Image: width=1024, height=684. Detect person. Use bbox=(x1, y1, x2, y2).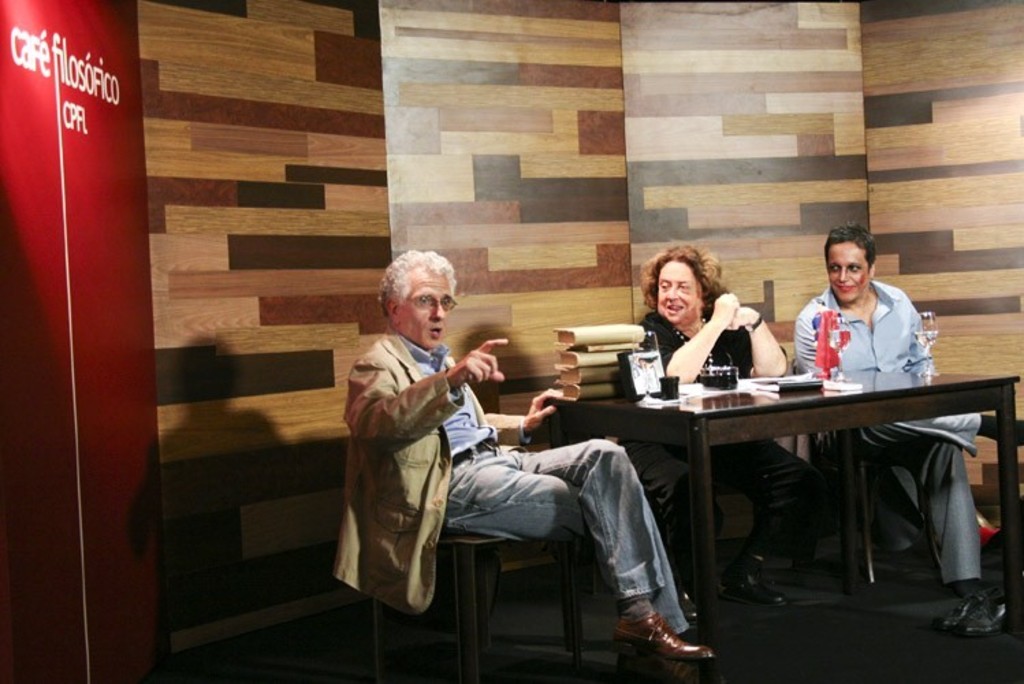
bbox=(792, 220, 1023, 595).
